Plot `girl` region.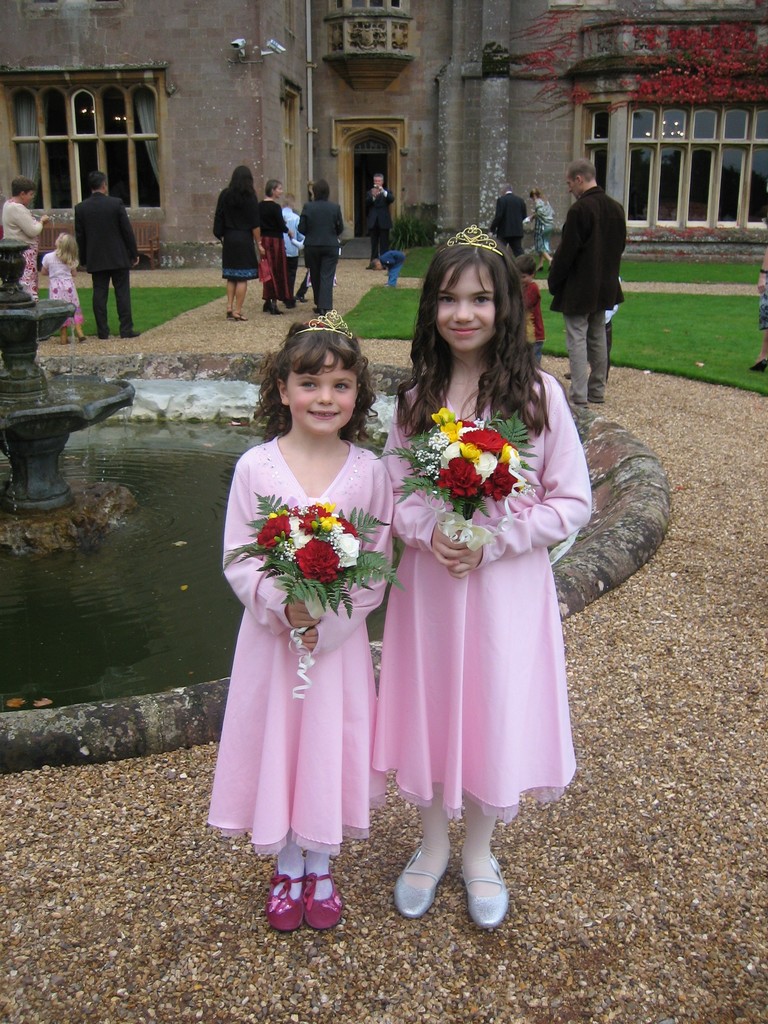
Plotted at (left=210, top=309, right=394, bottom=925).
